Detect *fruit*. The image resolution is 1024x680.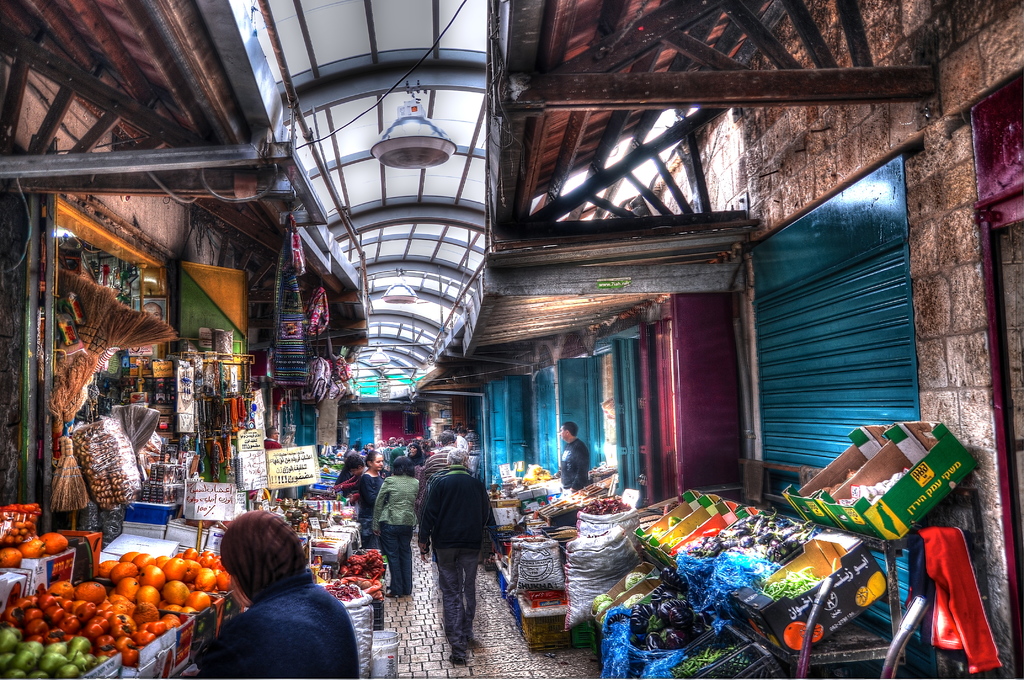
[x1=159, y1=578, x2=189, y2=606].
